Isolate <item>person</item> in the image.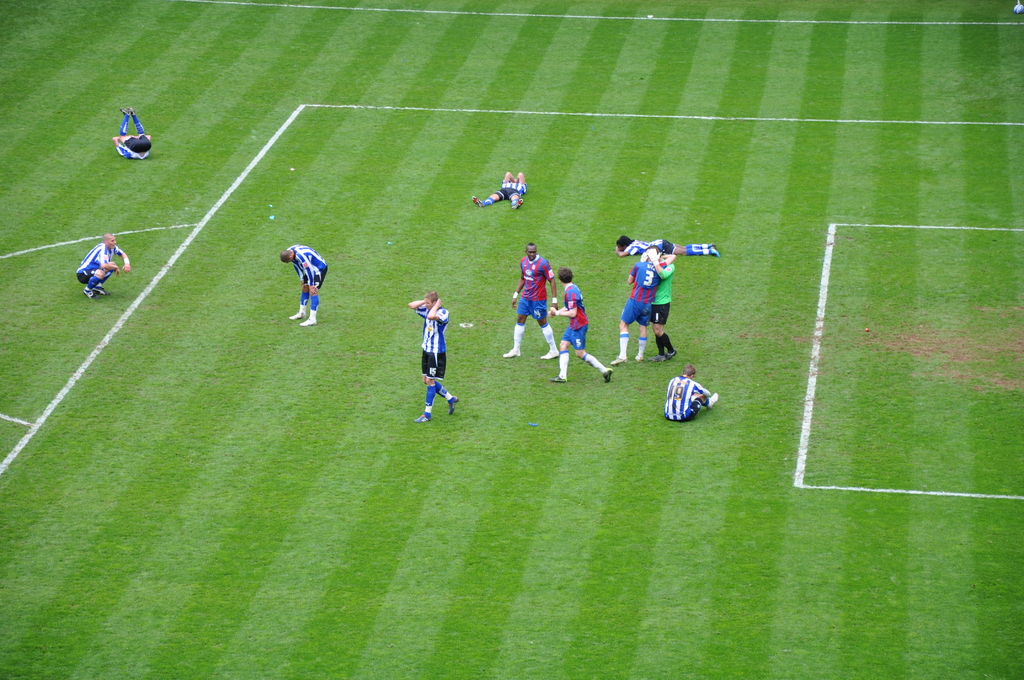
Isolated region: <bbox>470, 168, 517, 222</bbox>.
